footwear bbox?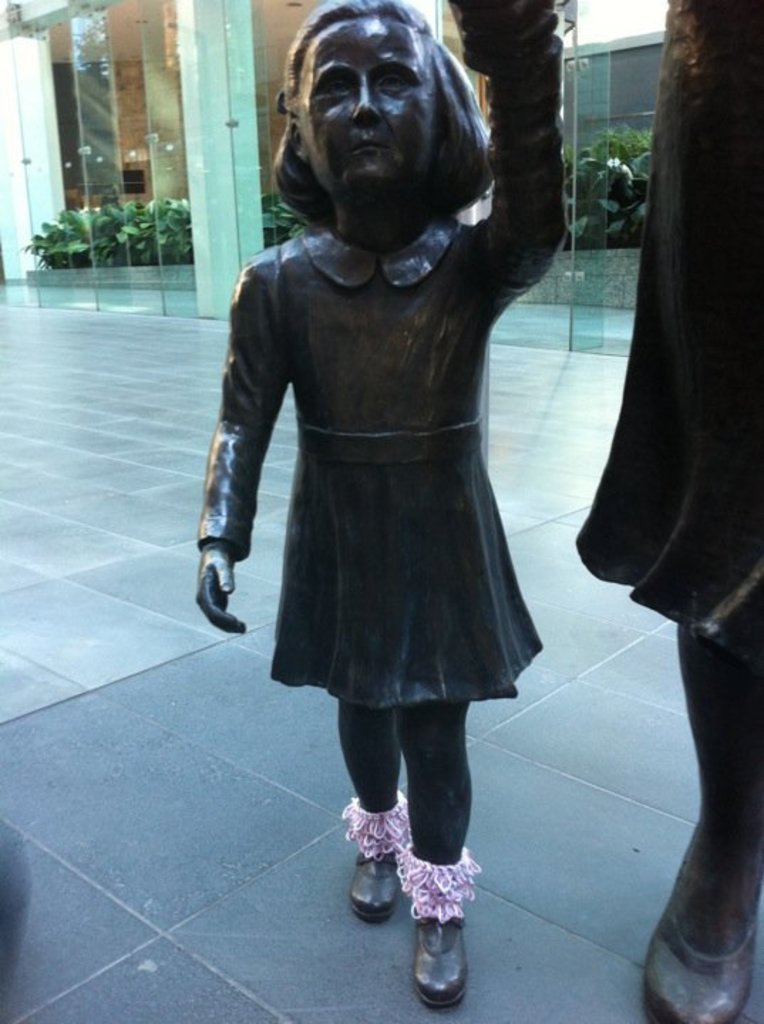
[left=347, top=849, right=404, bottom=923]
